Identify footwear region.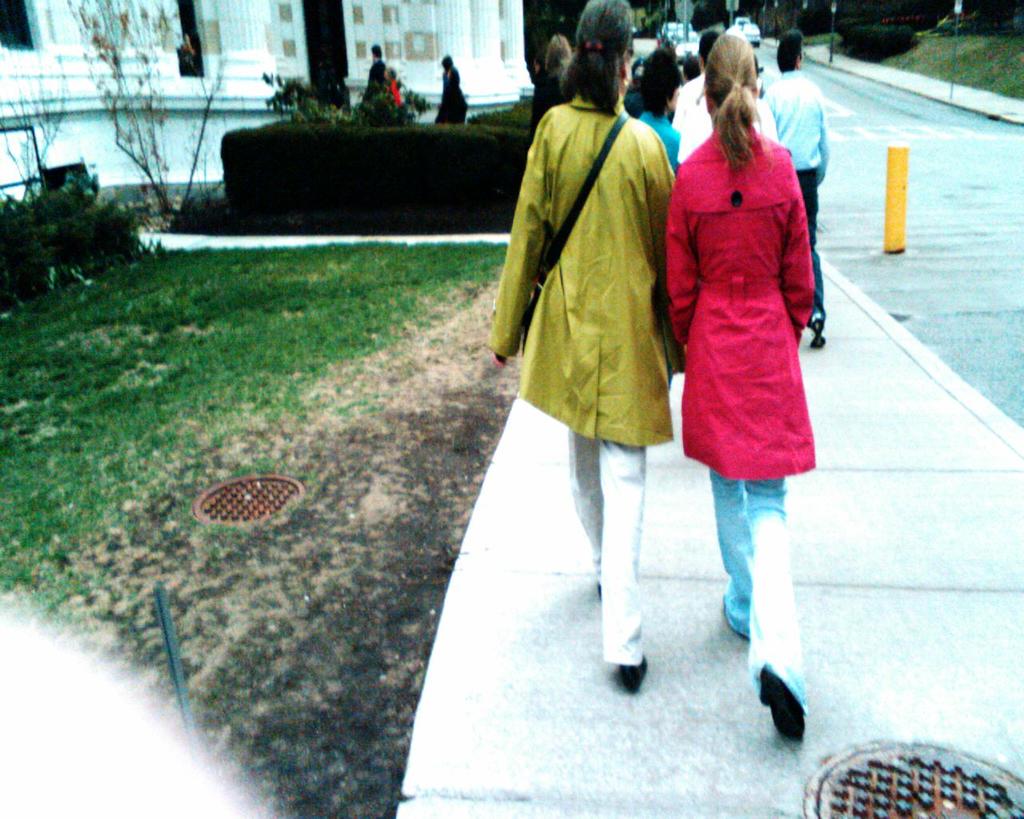
Region: {"x1": 617, "y1": 654, "x2": 646, "y2": 696}.
